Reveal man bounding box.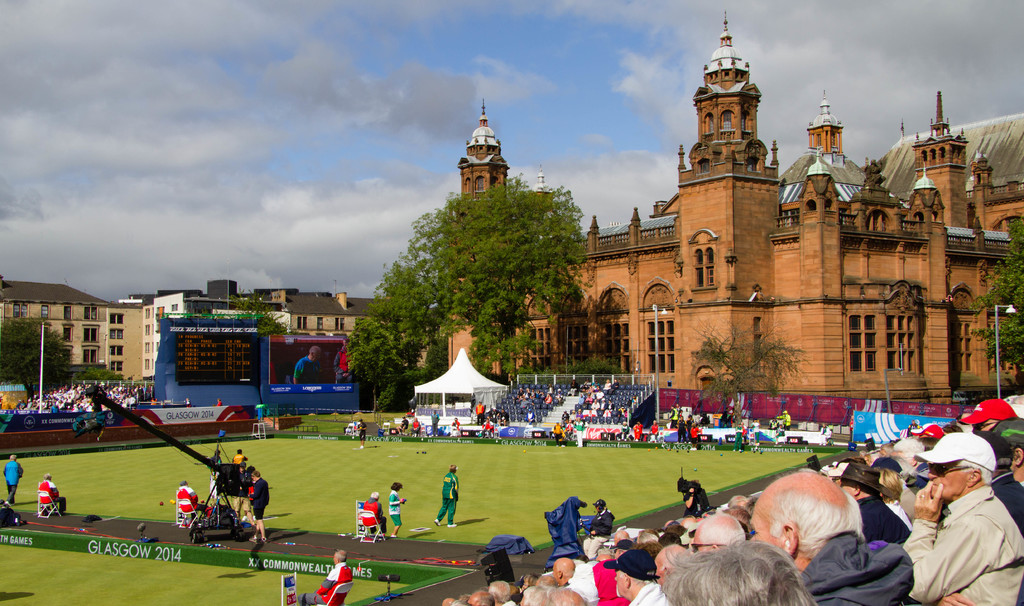
Revealed: {"left": 589, "top": 497, "right": 615, "bottom": 539}.
